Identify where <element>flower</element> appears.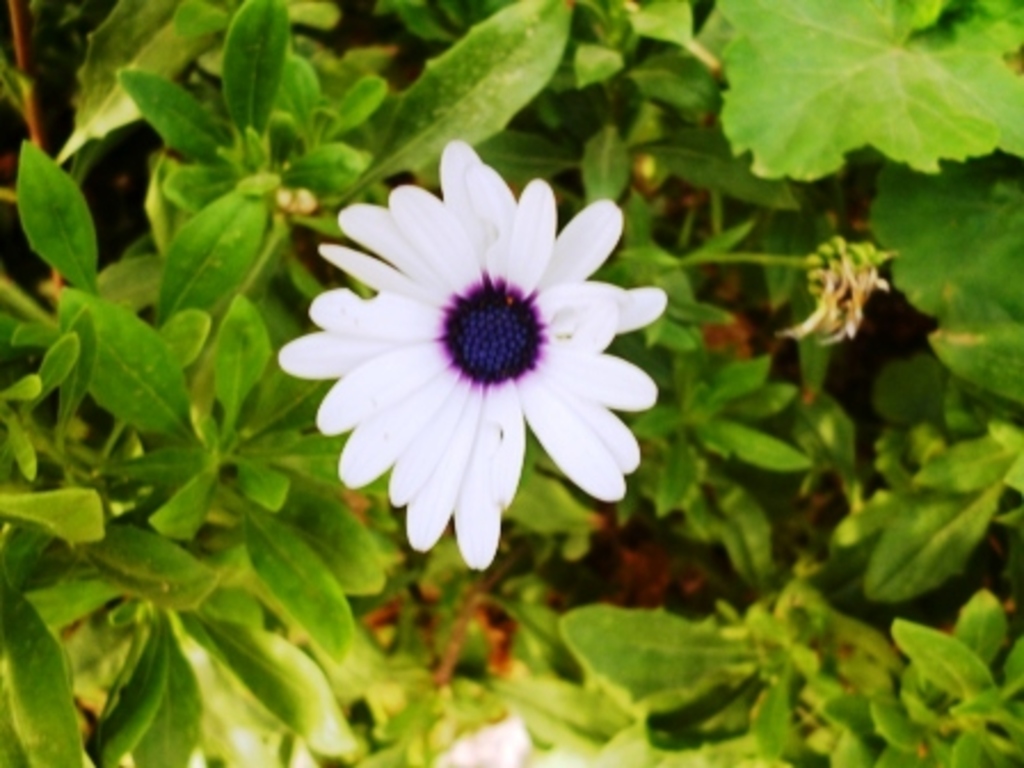
Appears at <region>295, 151, 663, 578</region>.
